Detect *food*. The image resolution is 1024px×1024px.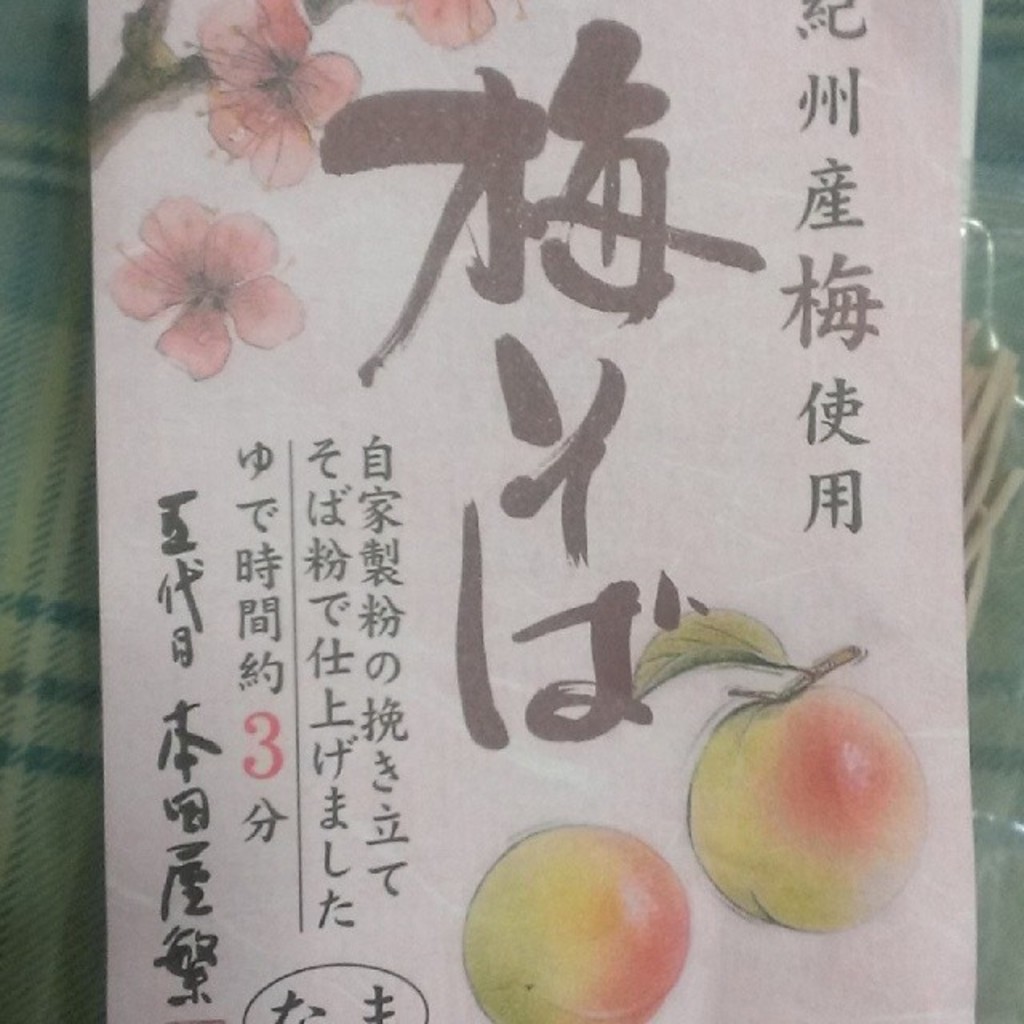
<bbox>461, 822, 696, 1022</bbox>.
